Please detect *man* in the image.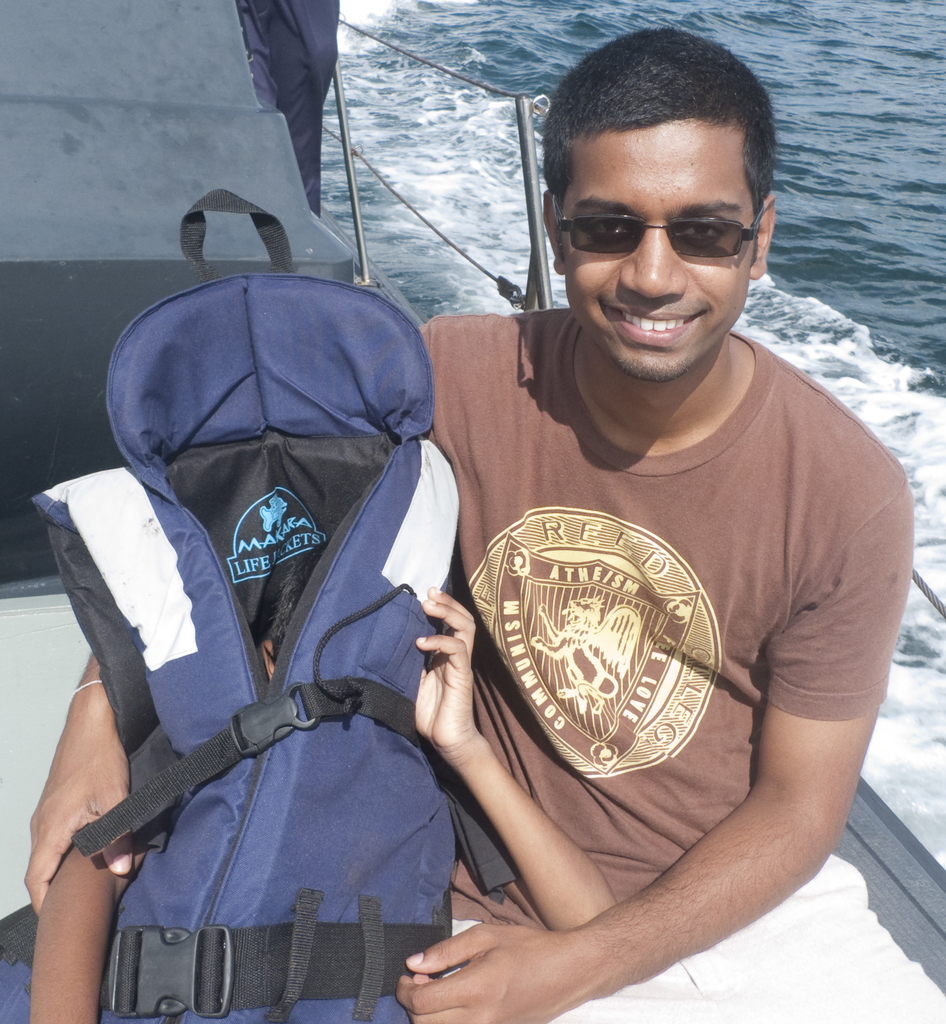
detection(26, 31, 938, 1023).
